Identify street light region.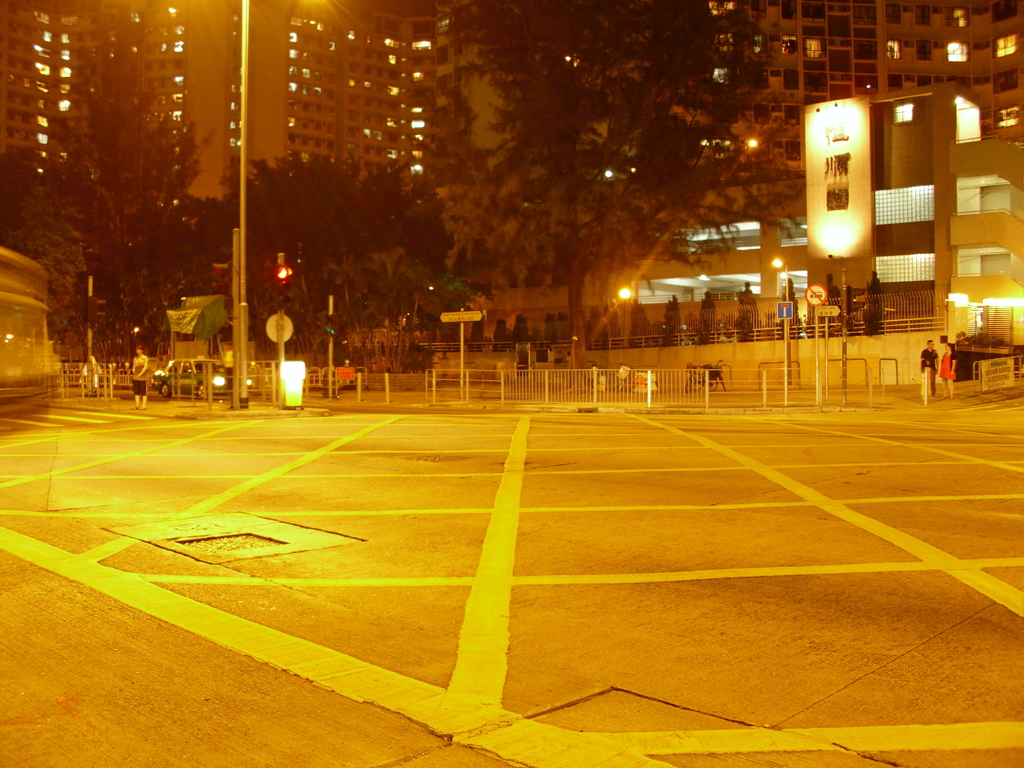
Region: 614/286/634/340.
